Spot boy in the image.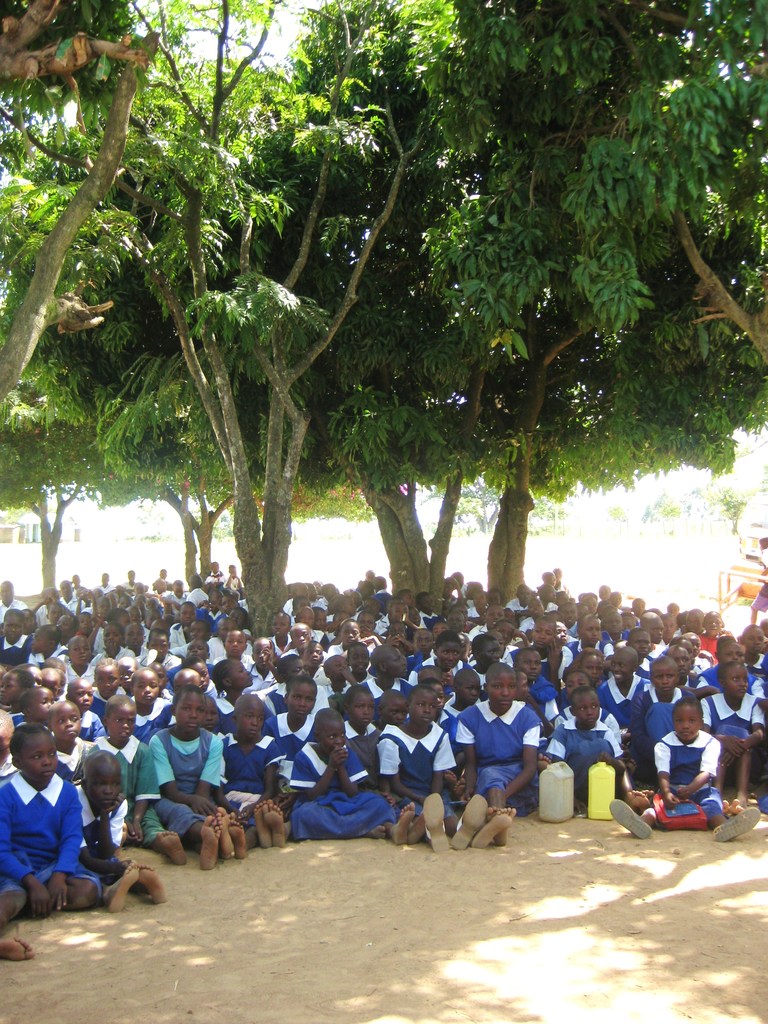
boy found at 496,620,518,661.
